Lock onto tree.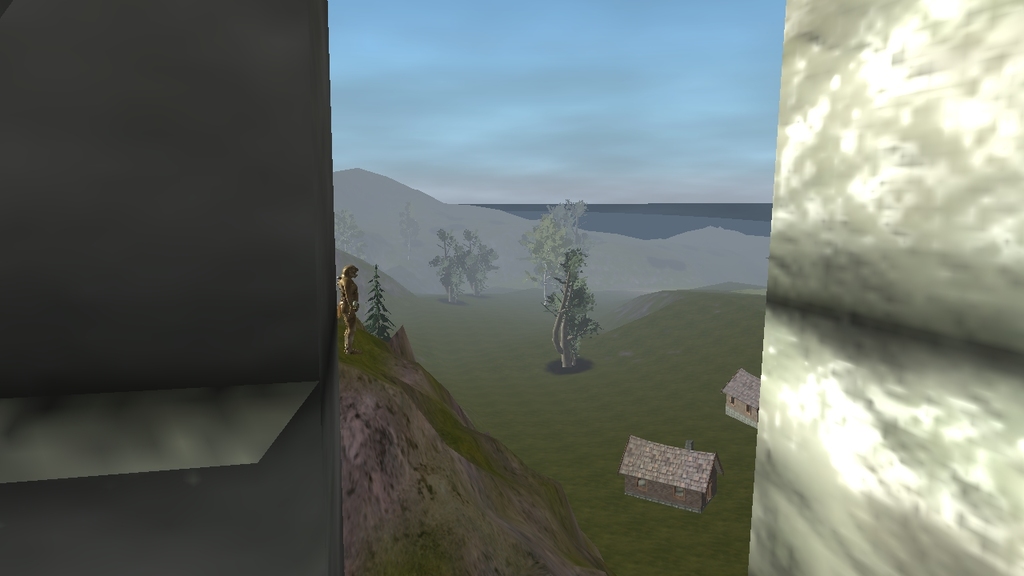
Locked: <box>432,230,466,303</box>.
